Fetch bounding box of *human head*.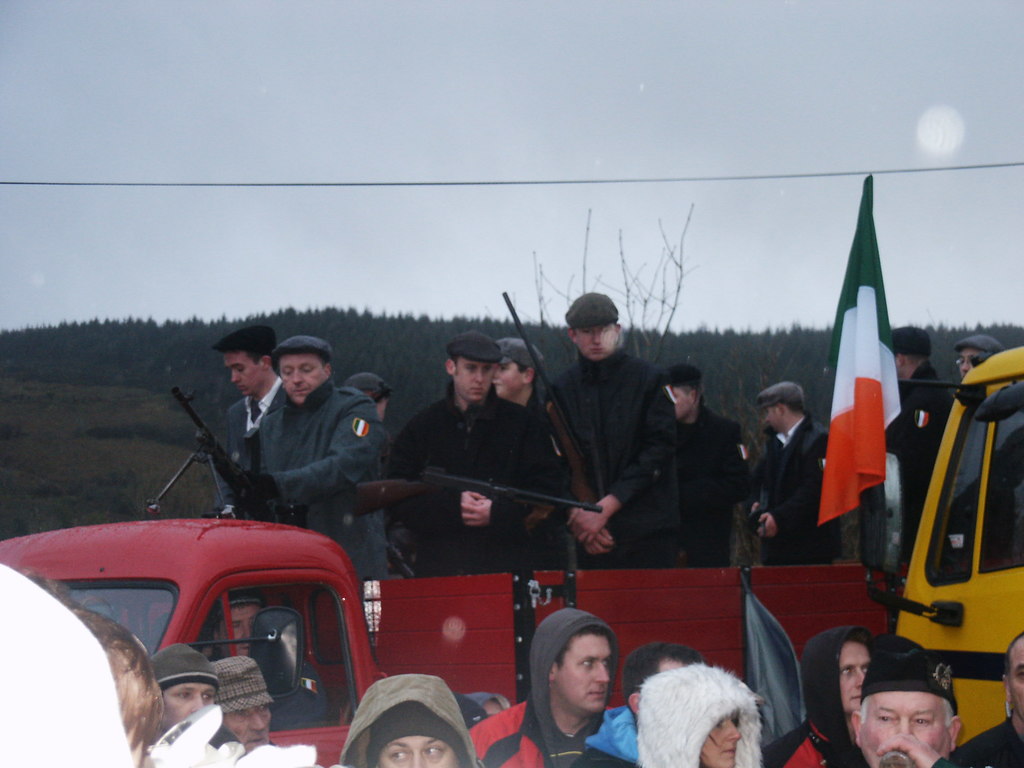
Bbox: detection(479, 693, 504, 719).
